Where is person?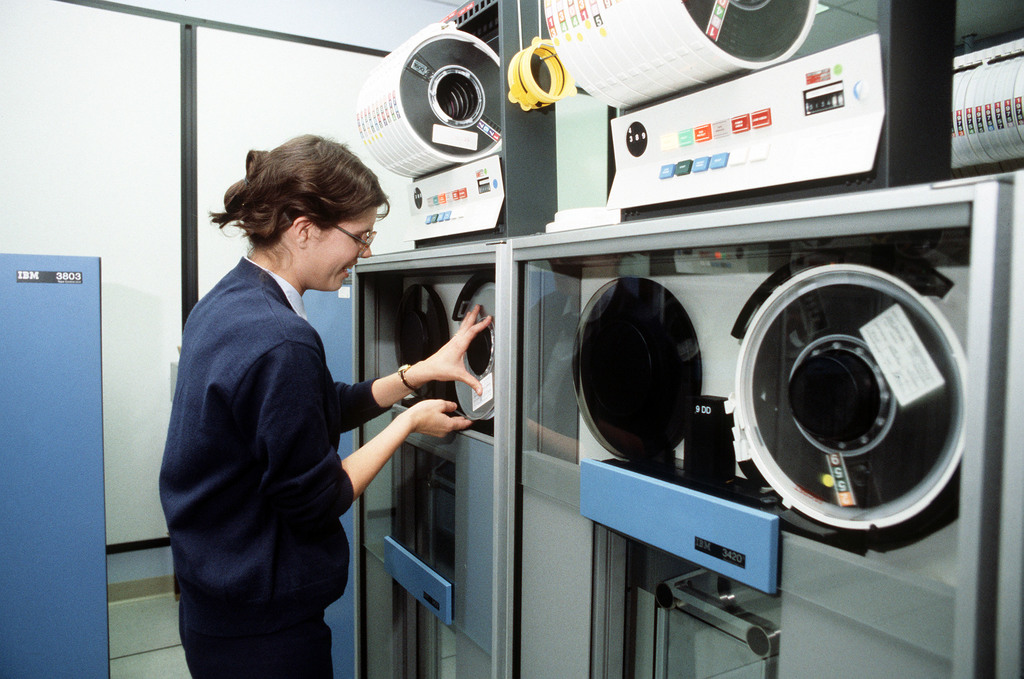
pyautogui.locateOnScreen(142, 126, 497, 678).
